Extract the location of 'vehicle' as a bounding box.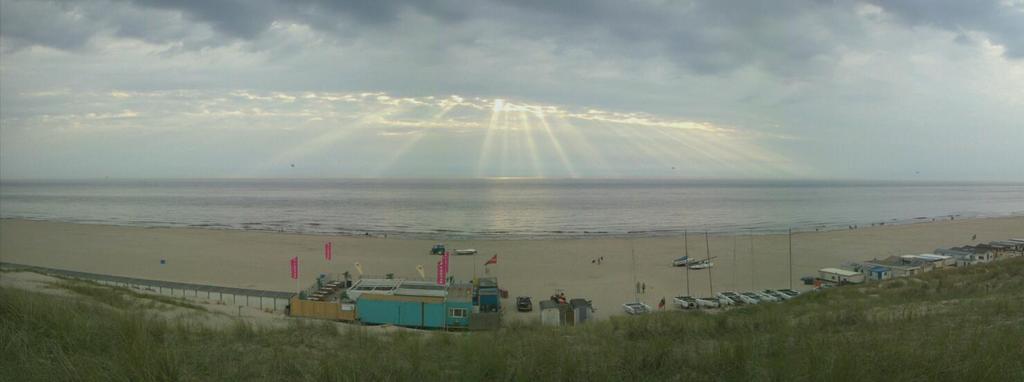
{"left": 668, "top": 253, "right": 696, "bottom": 268}.
